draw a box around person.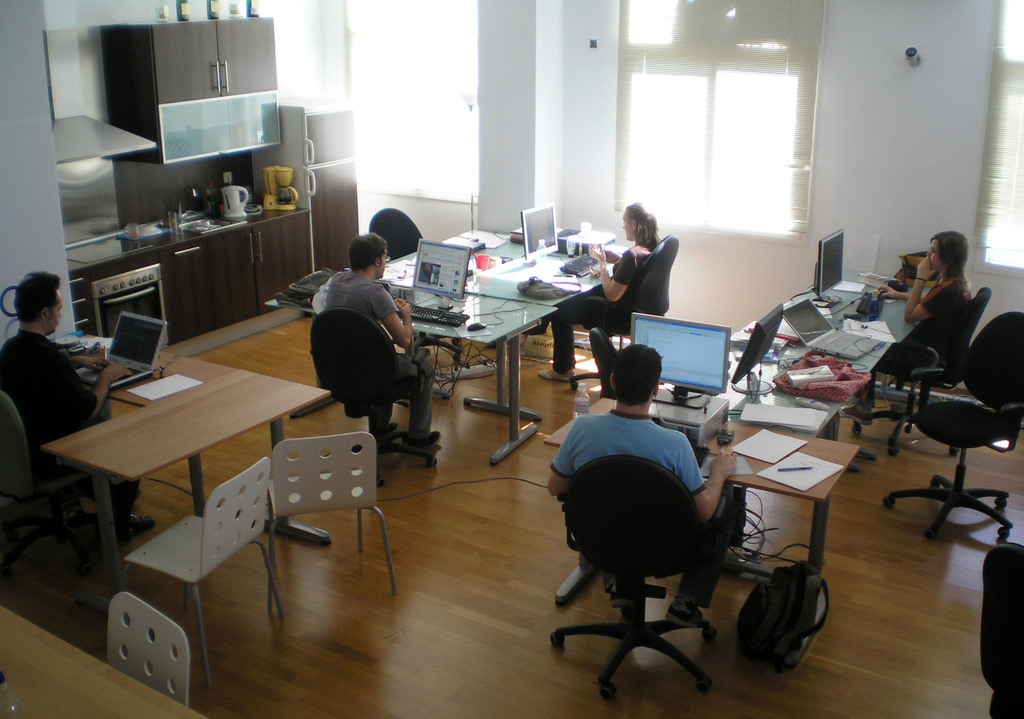
bbox=[316, 230, 431, 467].
